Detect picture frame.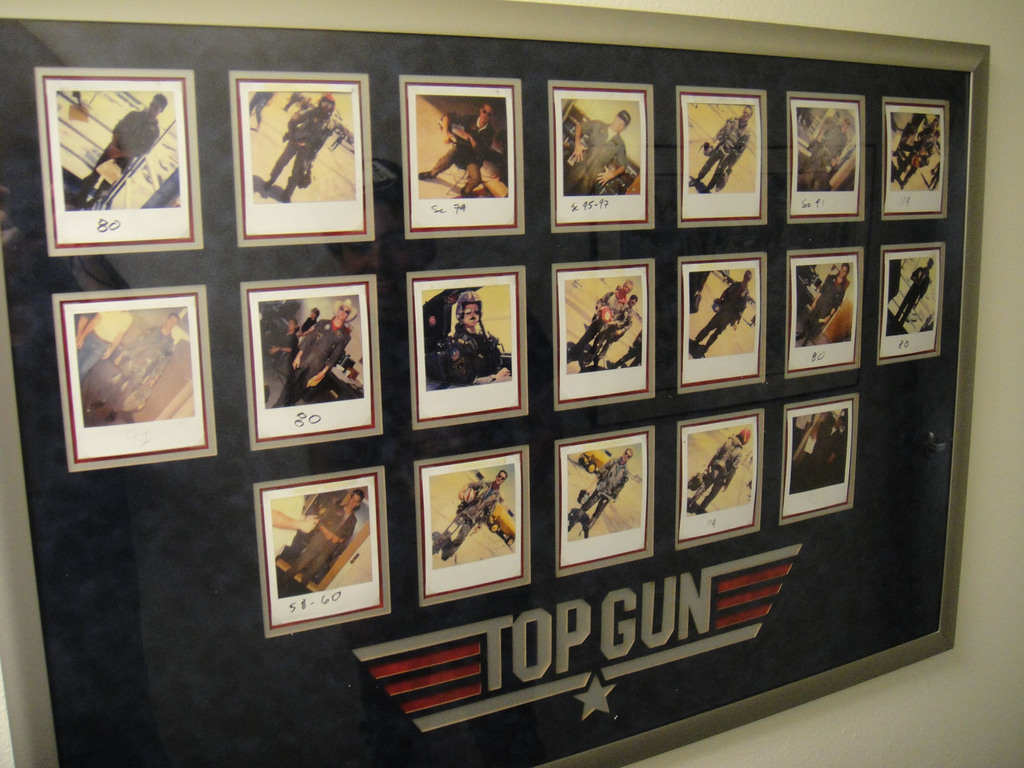
Detected at [left=247, top=463, right=397, bottom=637].
